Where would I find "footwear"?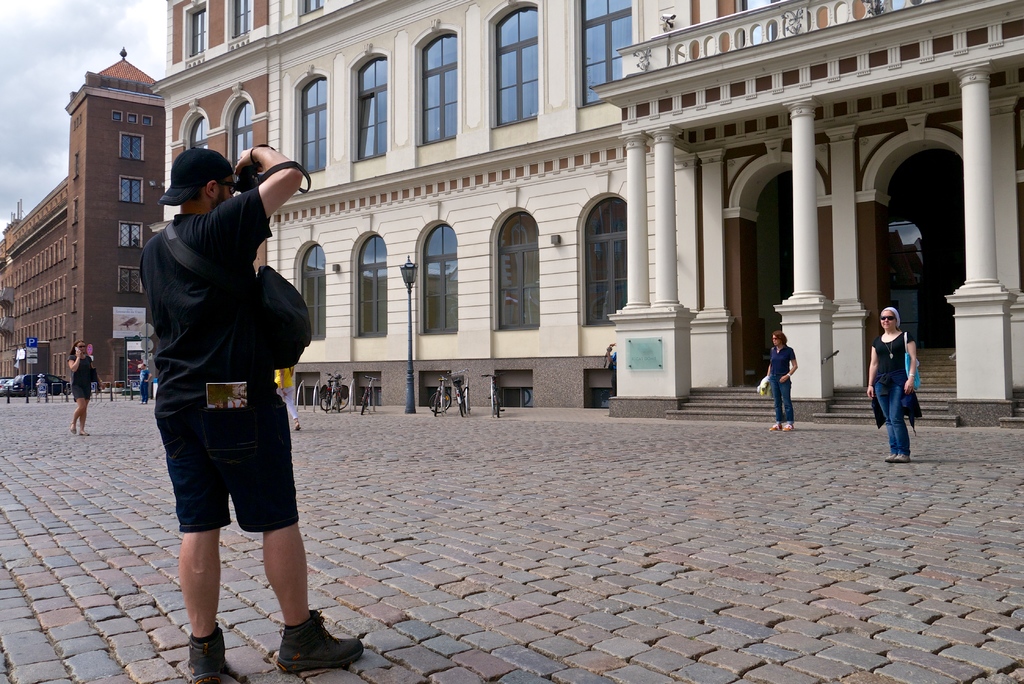
At detection(77, 430, 89, 436).
